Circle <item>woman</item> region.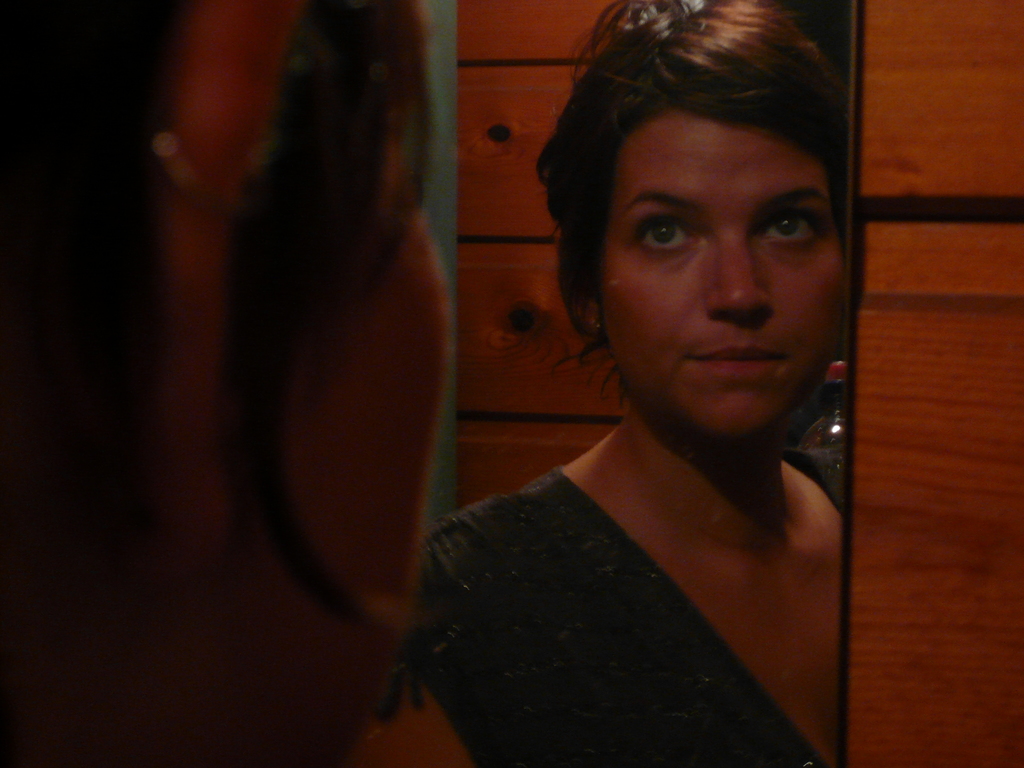
Region: (x1=323, y1=22, x2=902, y2=759).
